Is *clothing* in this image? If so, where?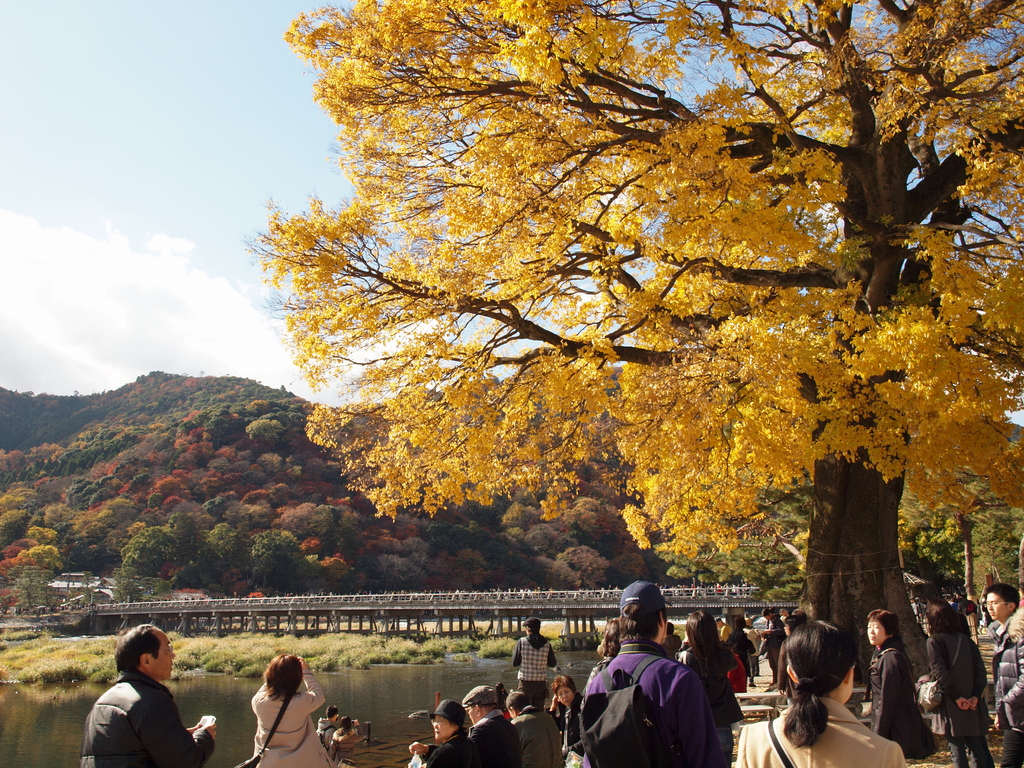
Yes, at <region>930, 630, 993, 767</region>.
